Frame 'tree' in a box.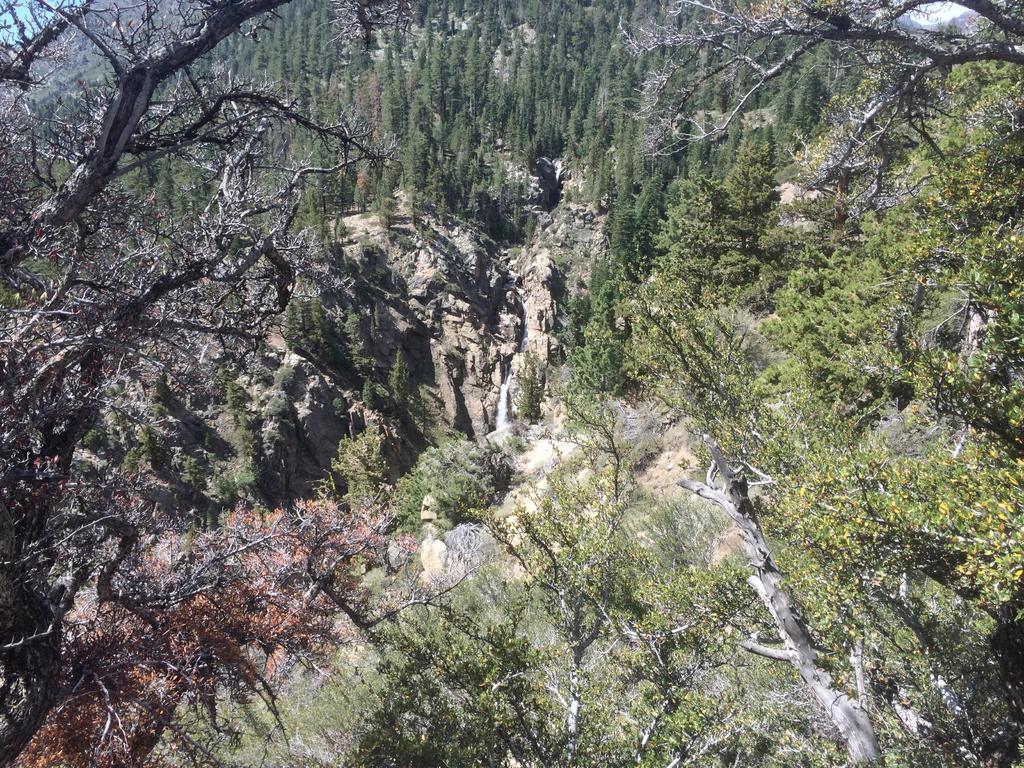
(17, 19, 381, 640).
